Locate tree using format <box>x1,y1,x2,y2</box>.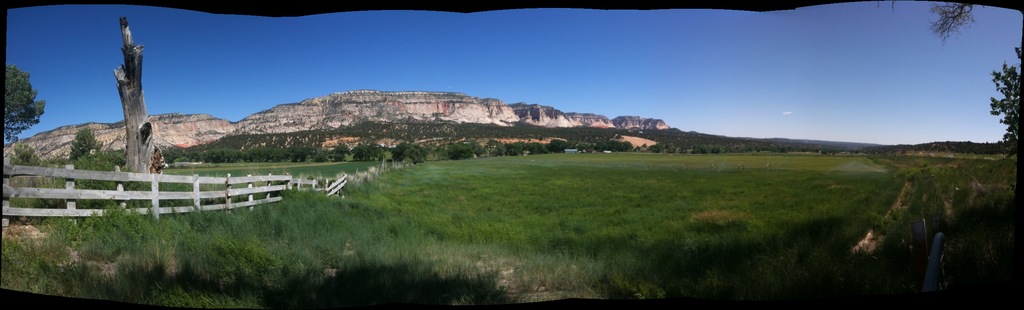
<box>351,142,371,164</box>.
